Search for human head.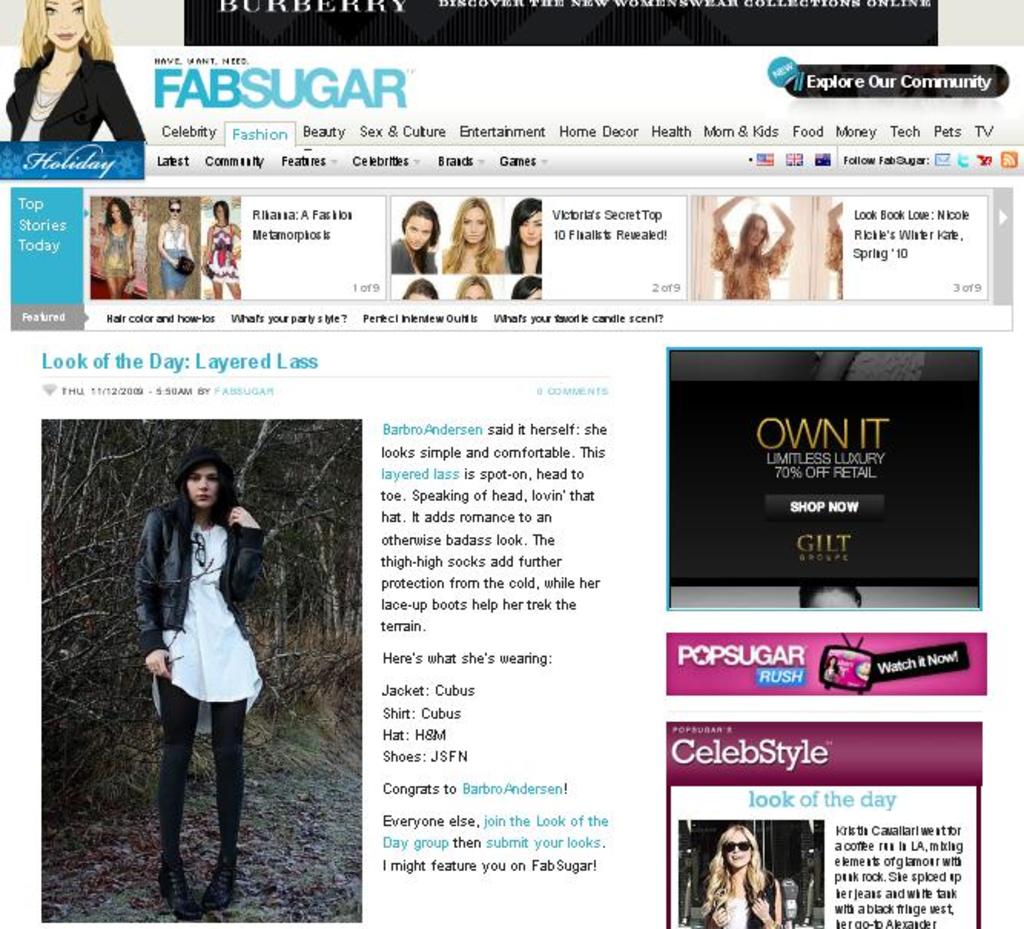
Found at Rect(514, 201, 542, 243).
